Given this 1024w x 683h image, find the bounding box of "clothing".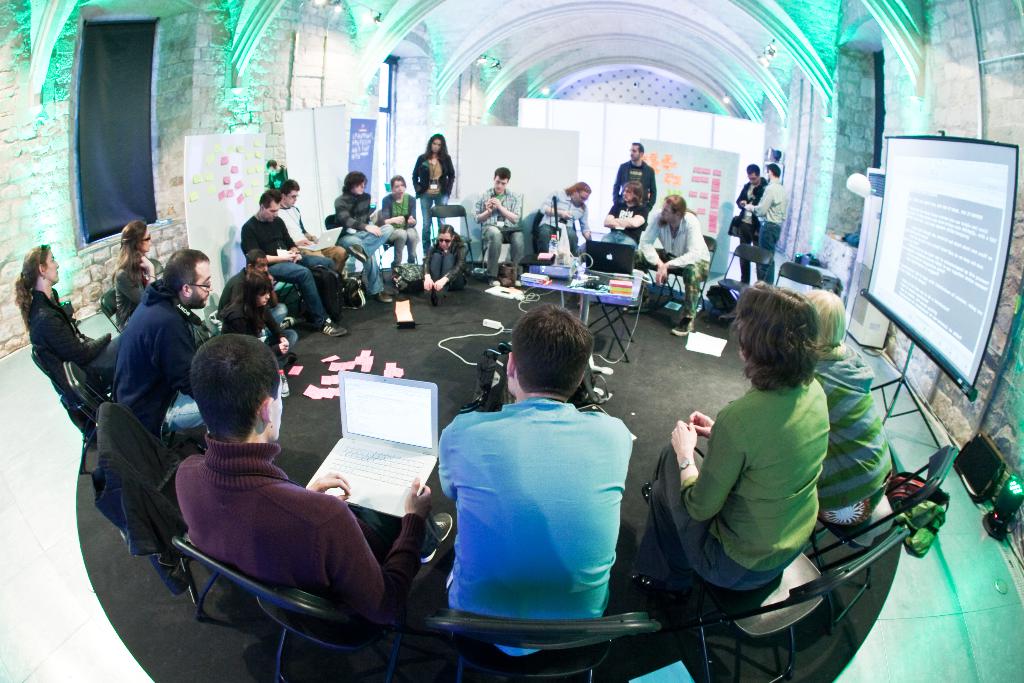
468, 193, 515, 222.
